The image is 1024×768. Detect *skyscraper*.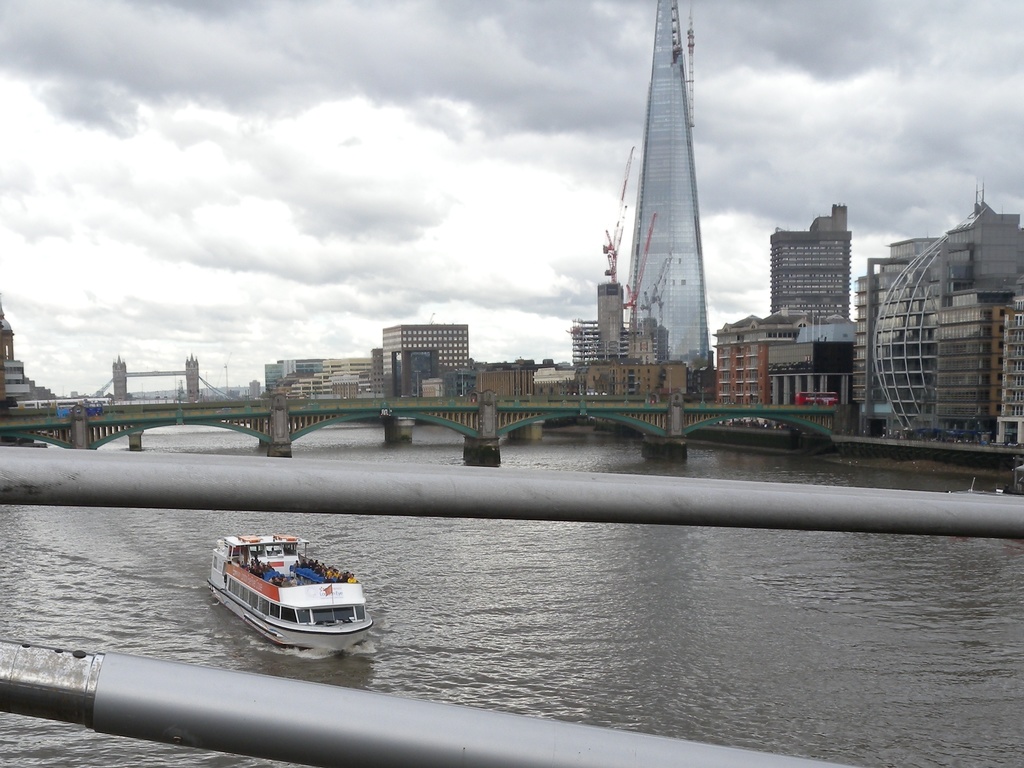
Detection: <bbox>713, 315, 801, 403</bbox>.
